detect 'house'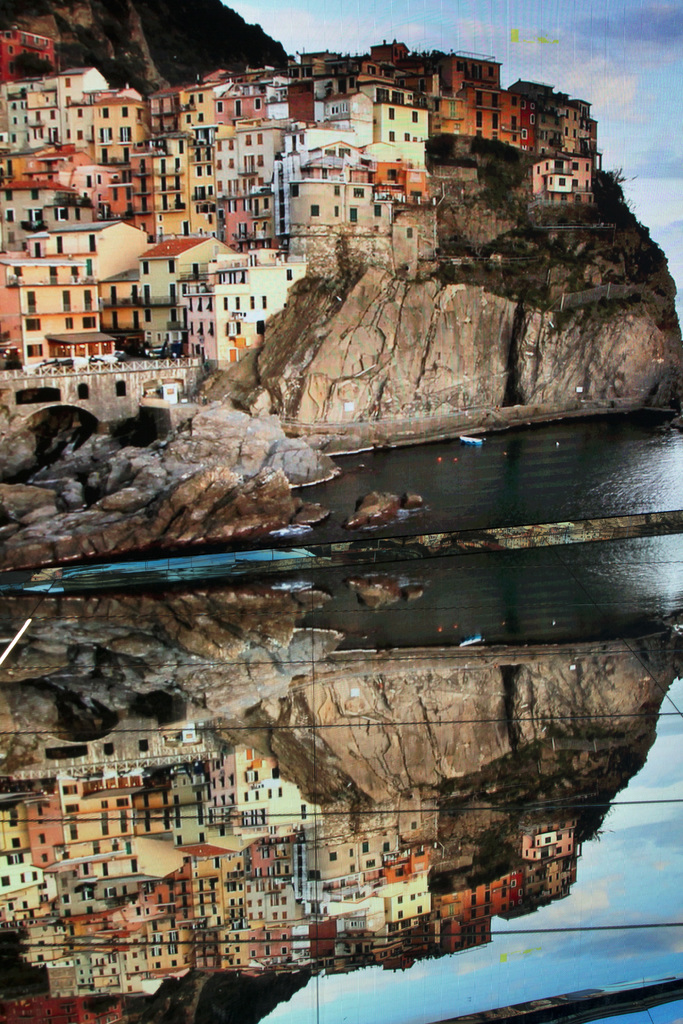
BBox(379, 90, 433, 168)
